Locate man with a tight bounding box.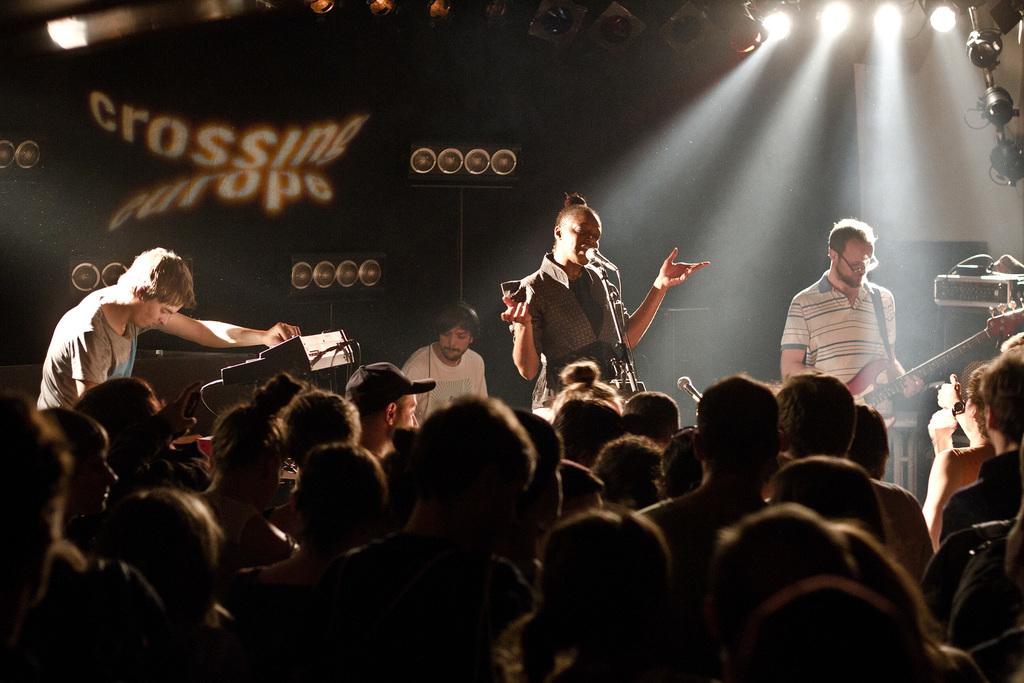
BBox(781, 220, 924, 427).
